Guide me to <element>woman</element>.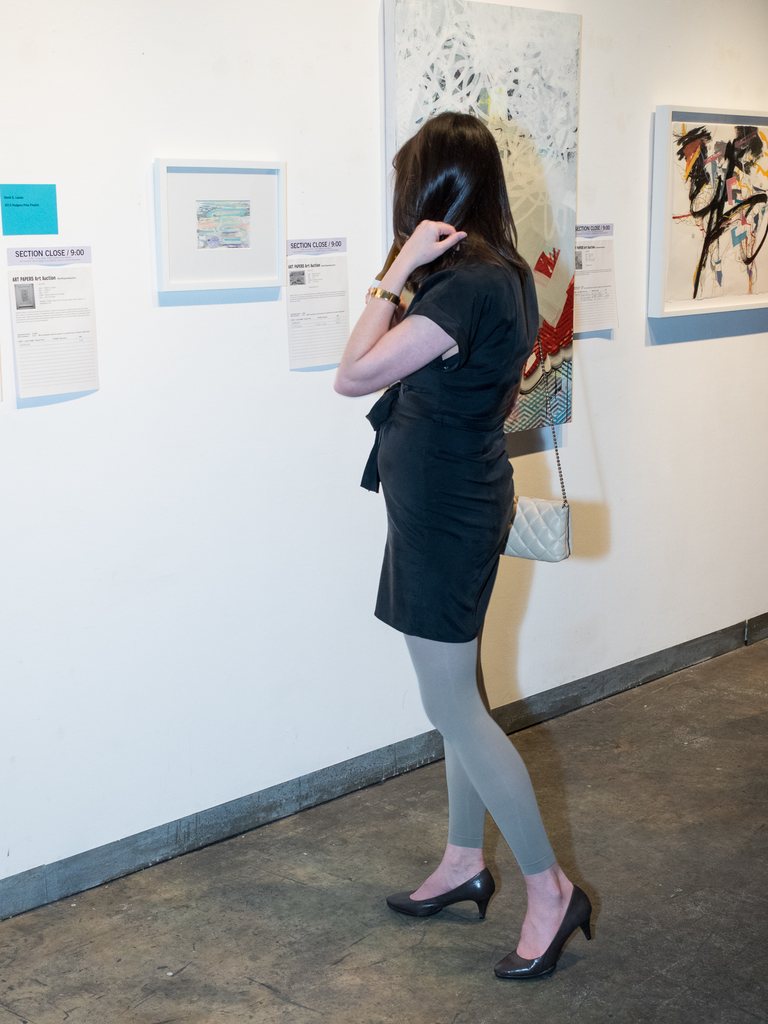
Guidance: <box>326,109,572,967</box>.
